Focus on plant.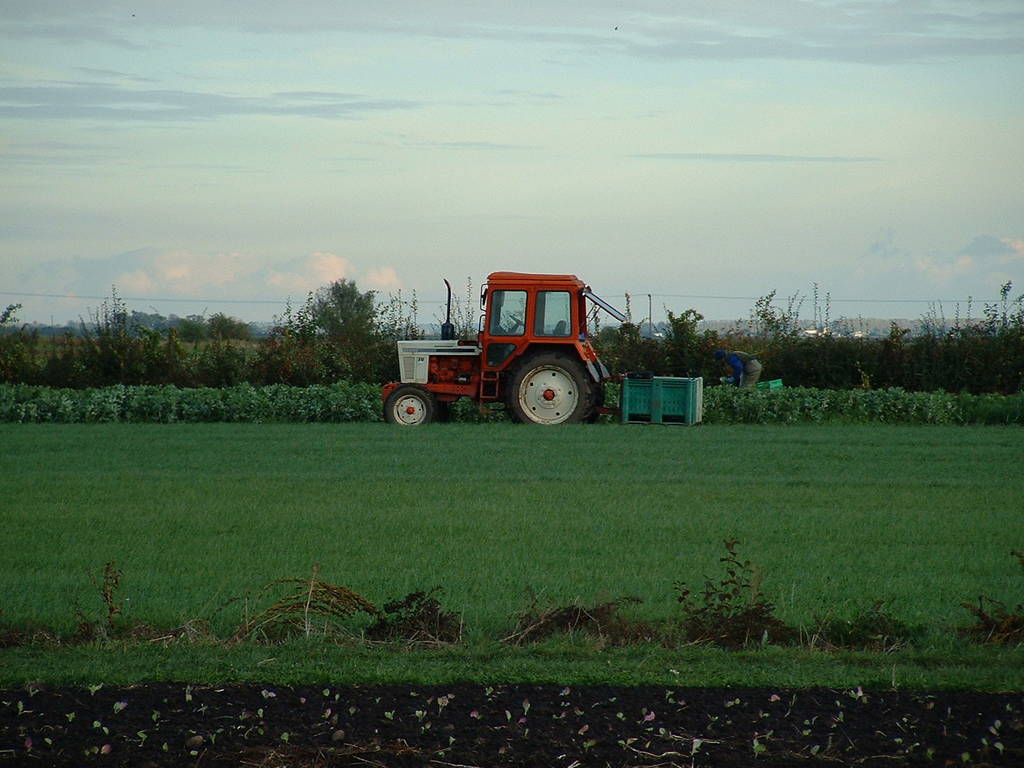
Focused at pyautogui.locateOnScreen(765, 733, 776, 739).
